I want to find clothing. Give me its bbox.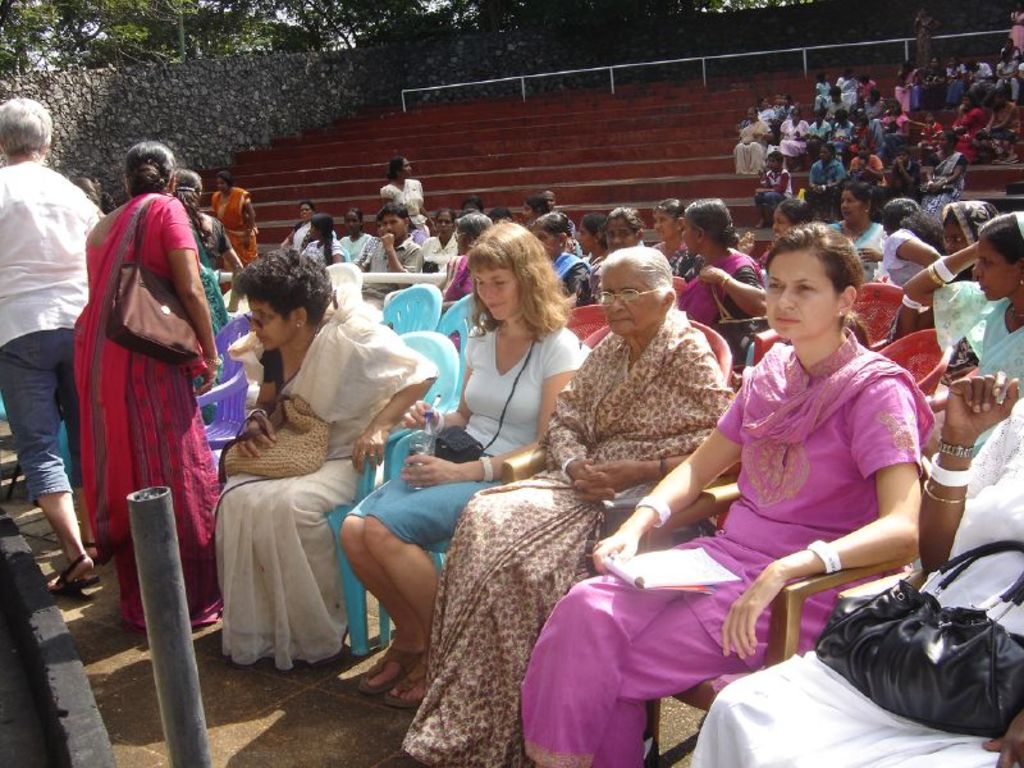
bbox(689, 392, 1020, 767).
